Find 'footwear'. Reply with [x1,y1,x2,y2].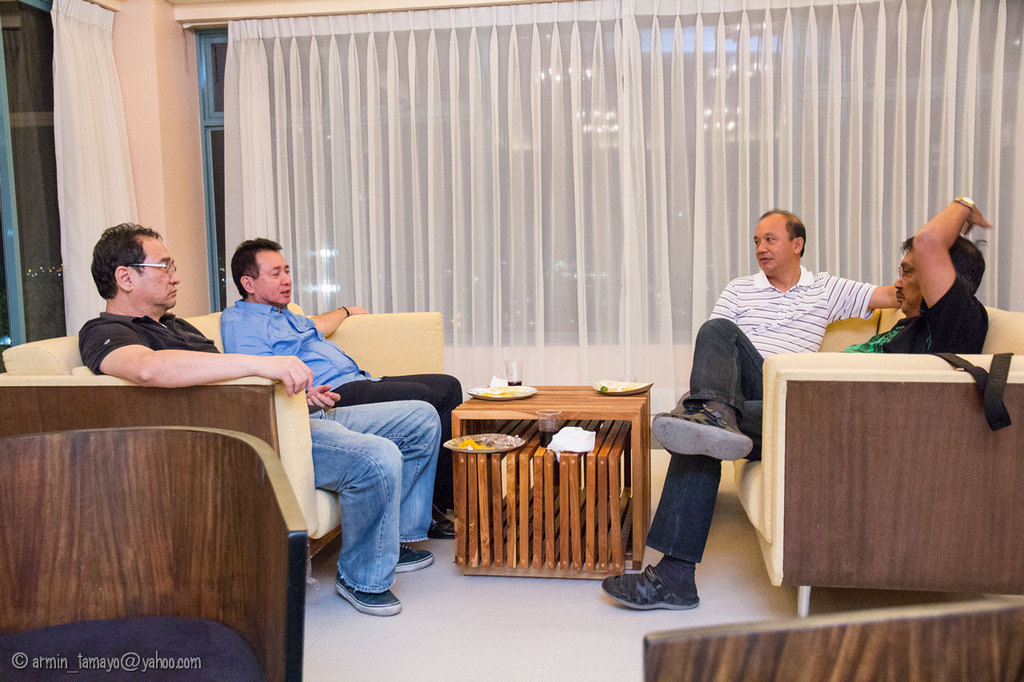
[394,543,437,573].
